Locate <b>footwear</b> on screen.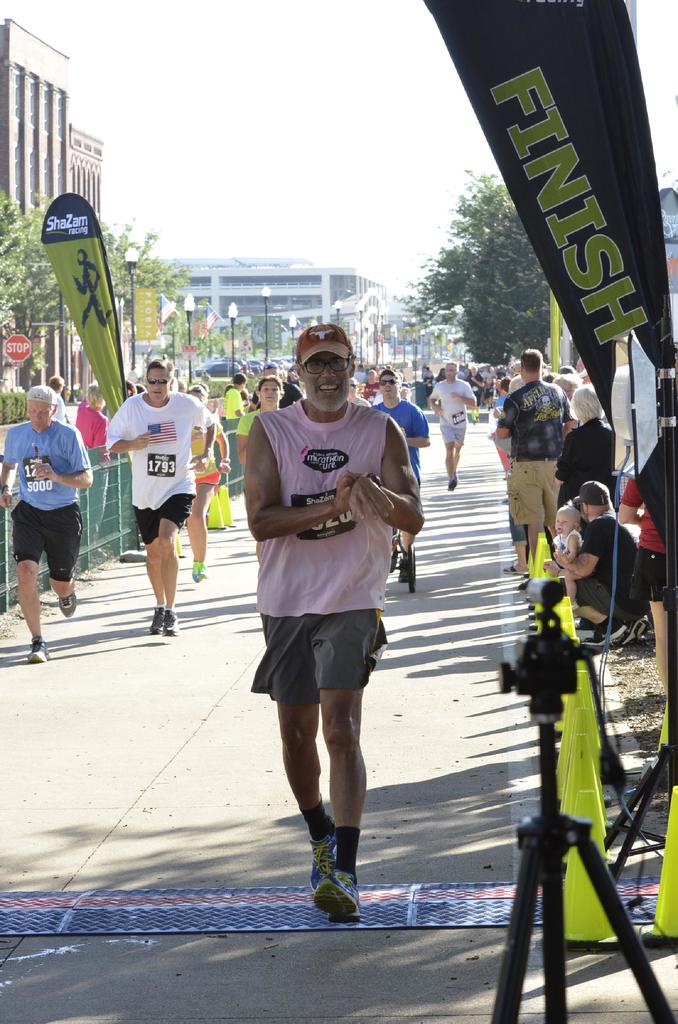
On screen at x1=157 y1=607 x2=175 y2=640.
